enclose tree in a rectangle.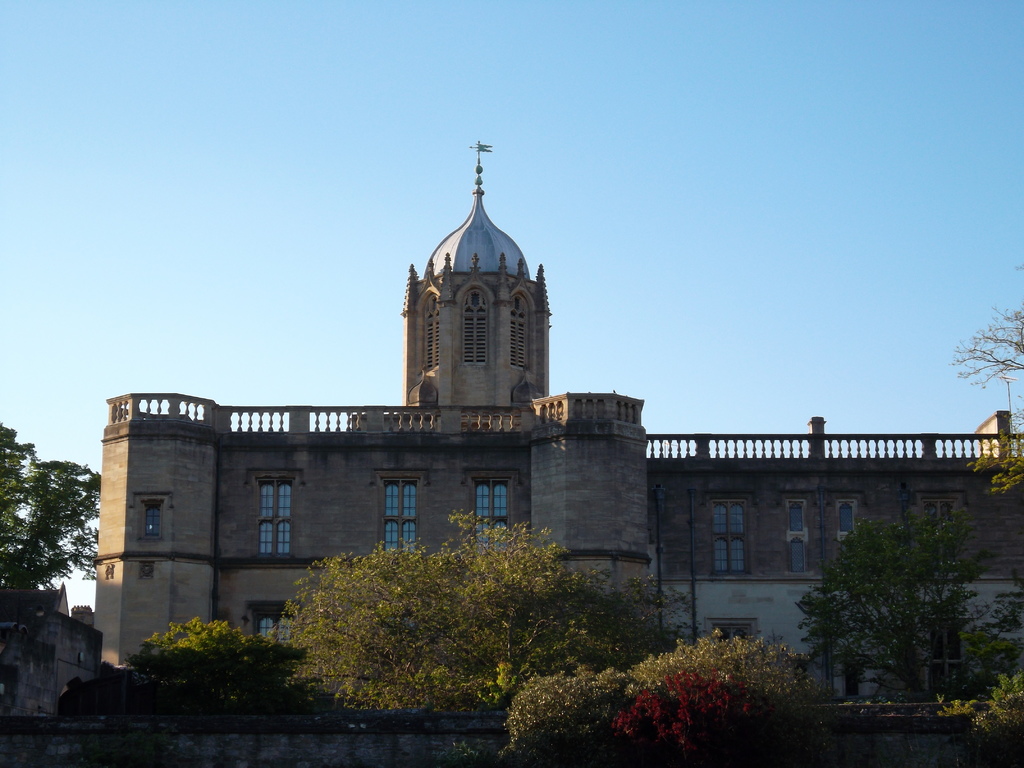
{"x1": 500, "y1": 626, "x2": 833, "y2": 767}.
